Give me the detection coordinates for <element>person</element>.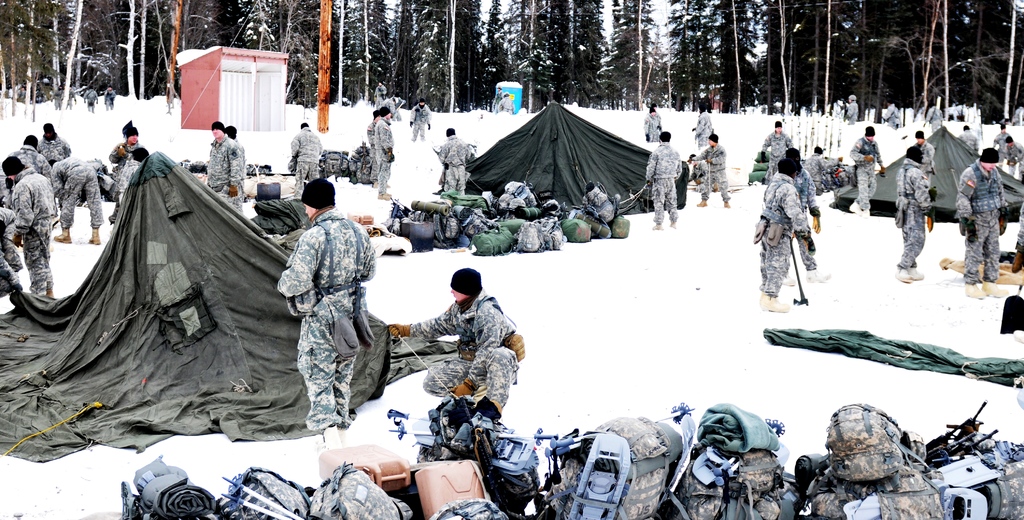
left=10, top=156, right=60, bottom=297.
